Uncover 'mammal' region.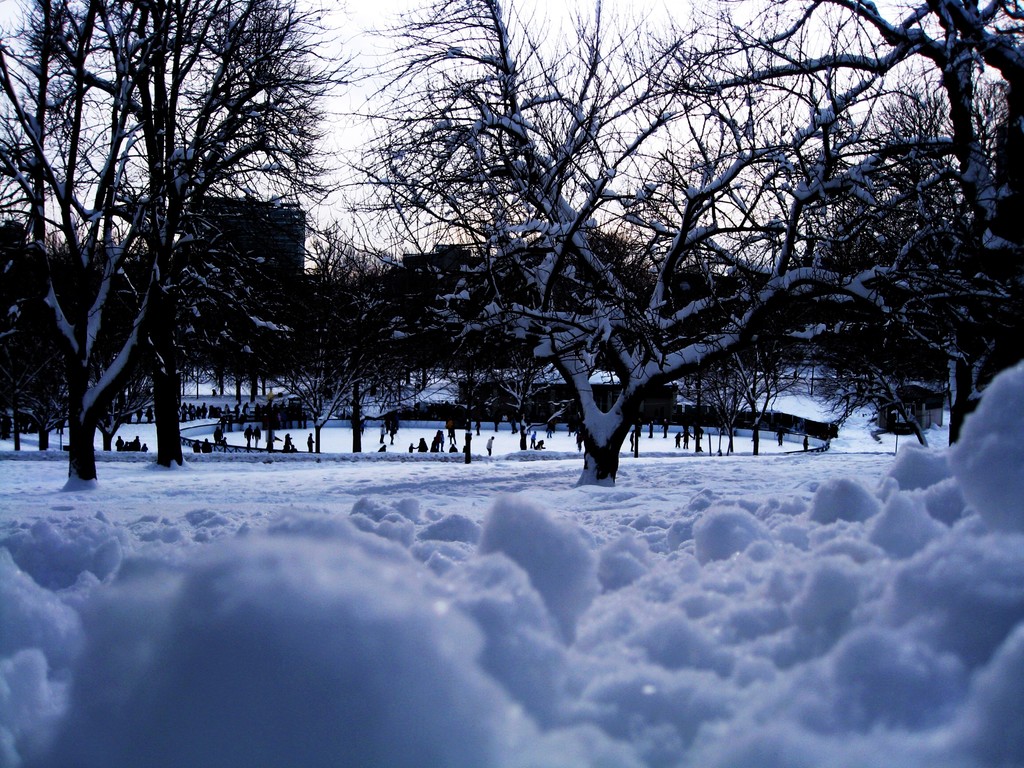
Uncovered: [475,420,479,432].
